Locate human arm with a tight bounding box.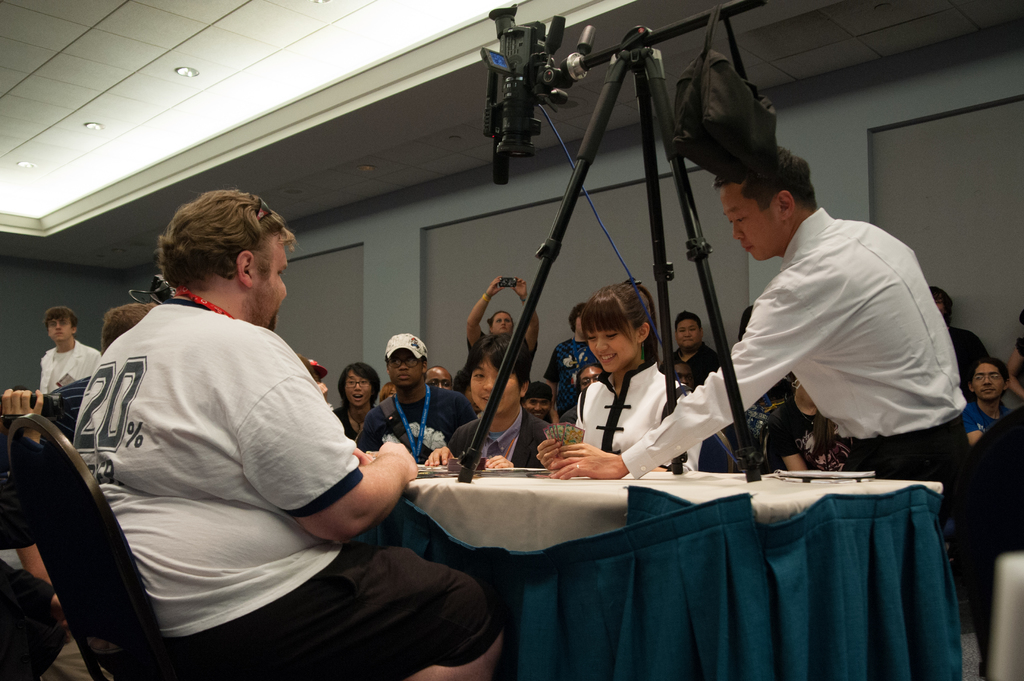
rect(0, 384, 53, 623).
